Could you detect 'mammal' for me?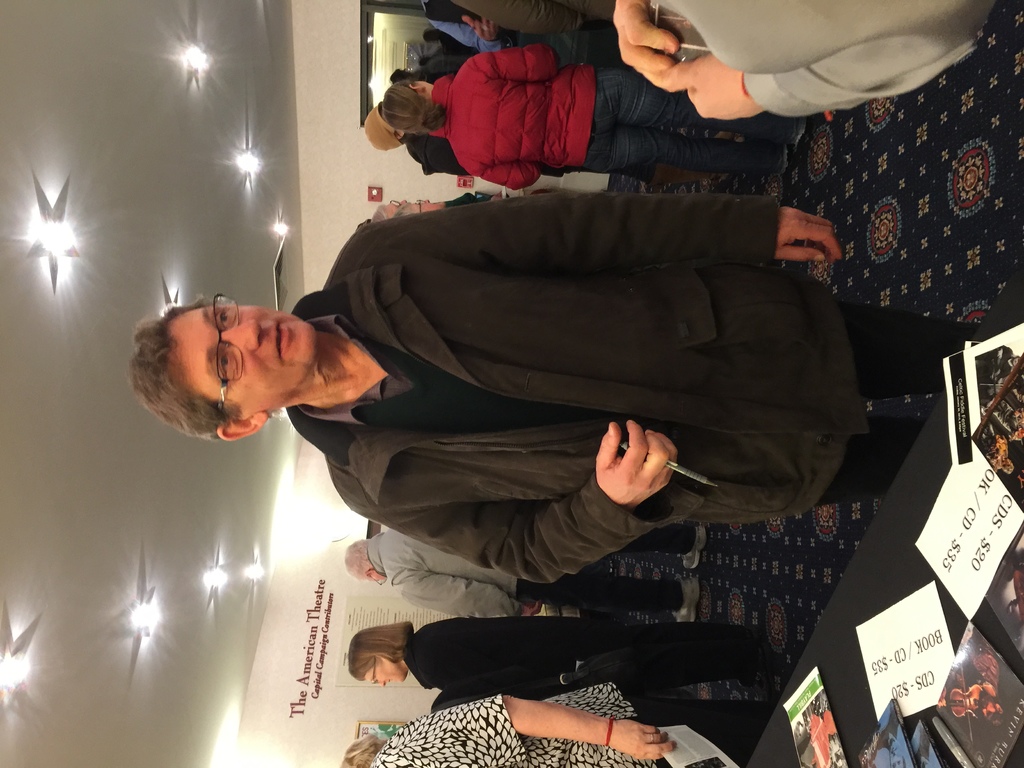
Detection result: <box>390,197,509,218</box>.
